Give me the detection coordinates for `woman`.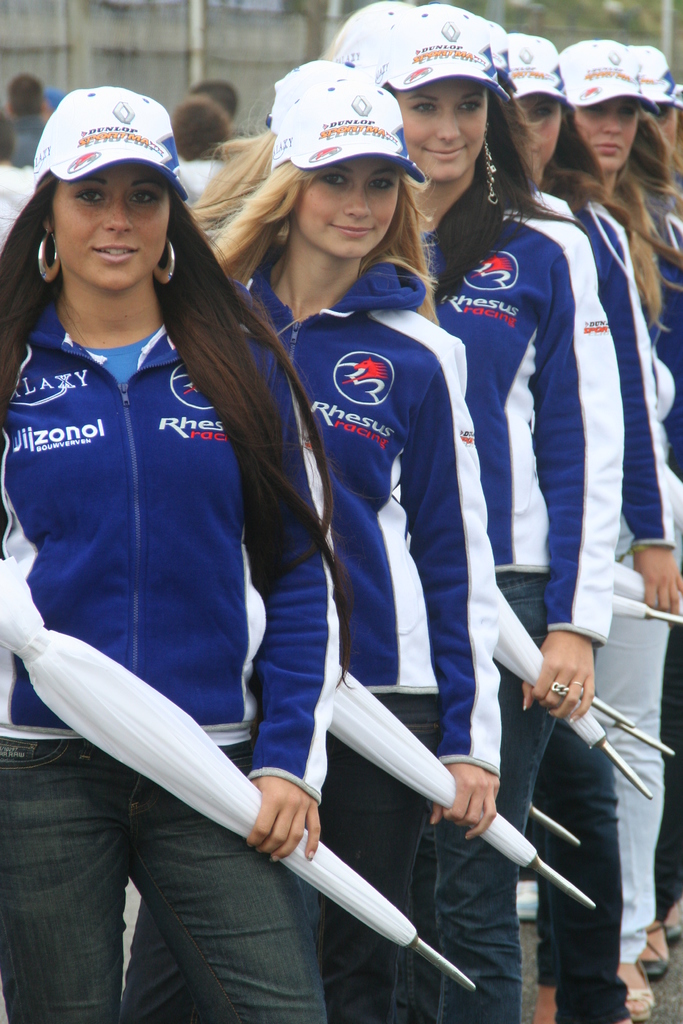
358, 0, 625, 1023.
